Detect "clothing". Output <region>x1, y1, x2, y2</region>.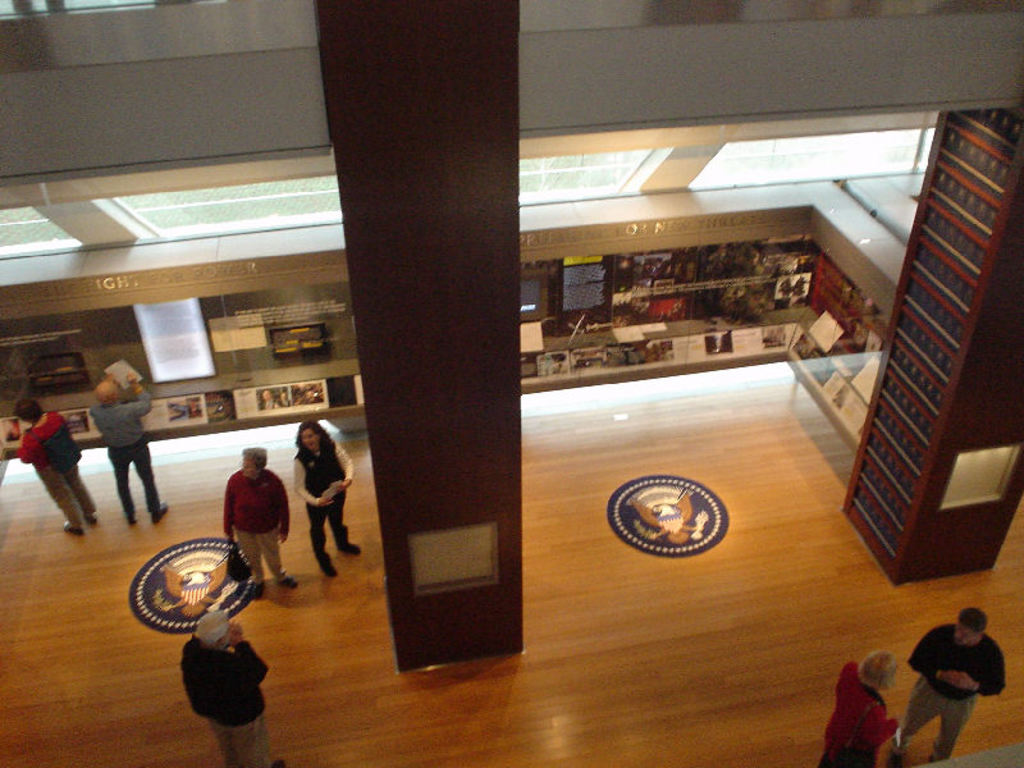
<region>920, 621, 1011, 749</region>.
